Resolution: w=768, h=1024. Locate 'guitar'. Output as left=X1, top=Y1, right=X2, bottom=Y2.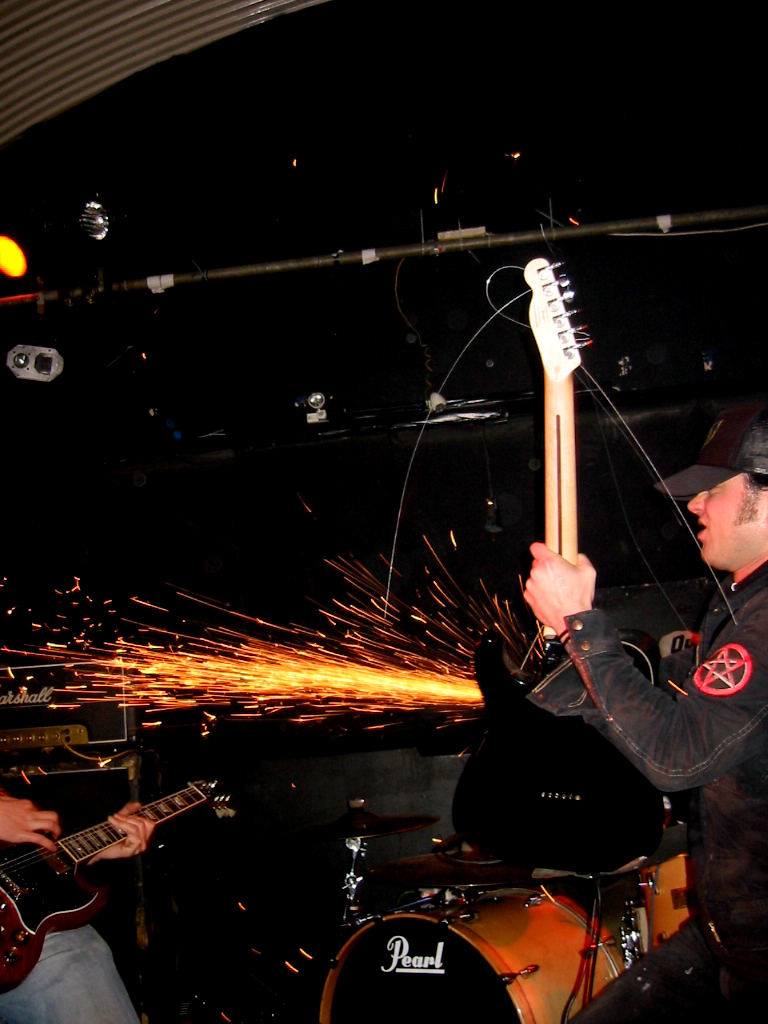
left=445, top=260, right=657, bottom=881.
